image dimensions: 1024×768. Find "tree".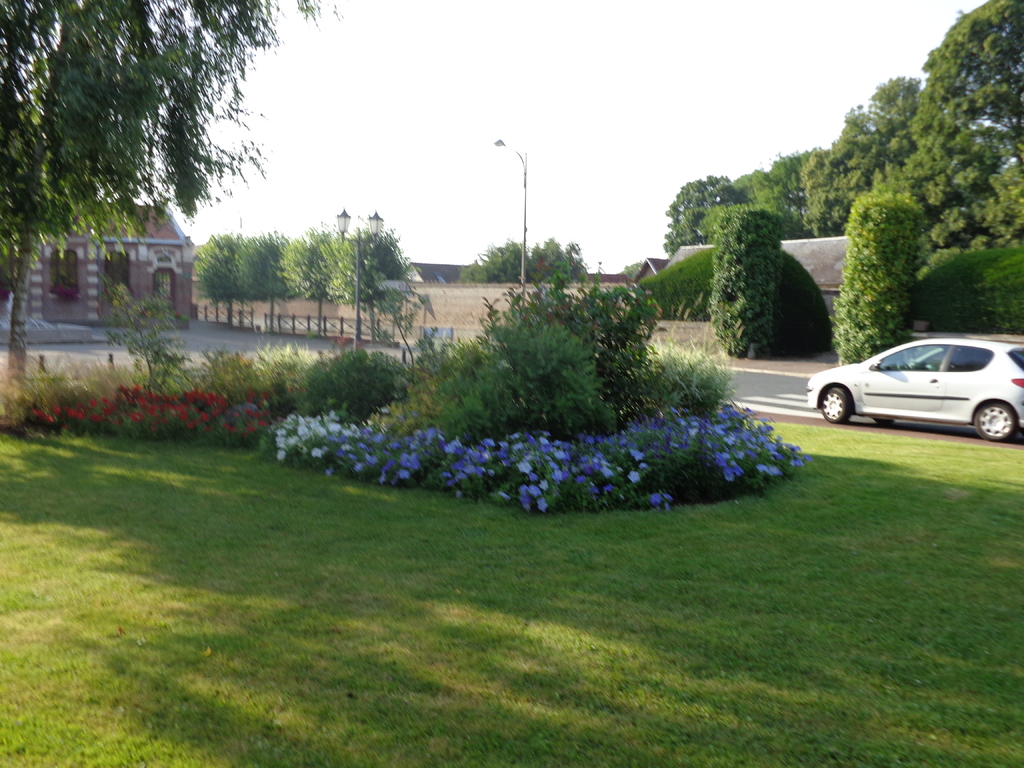
BBox(538, 239, 590, 284).
